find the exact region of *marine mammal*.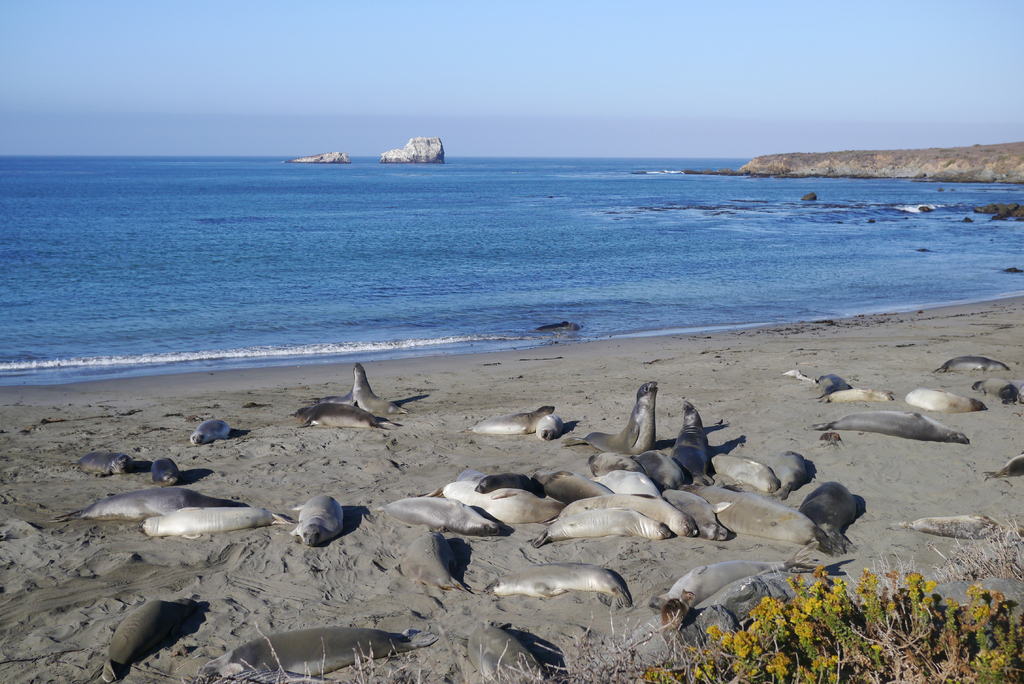
Exact region: detection(975, 374, 1023, 404).
